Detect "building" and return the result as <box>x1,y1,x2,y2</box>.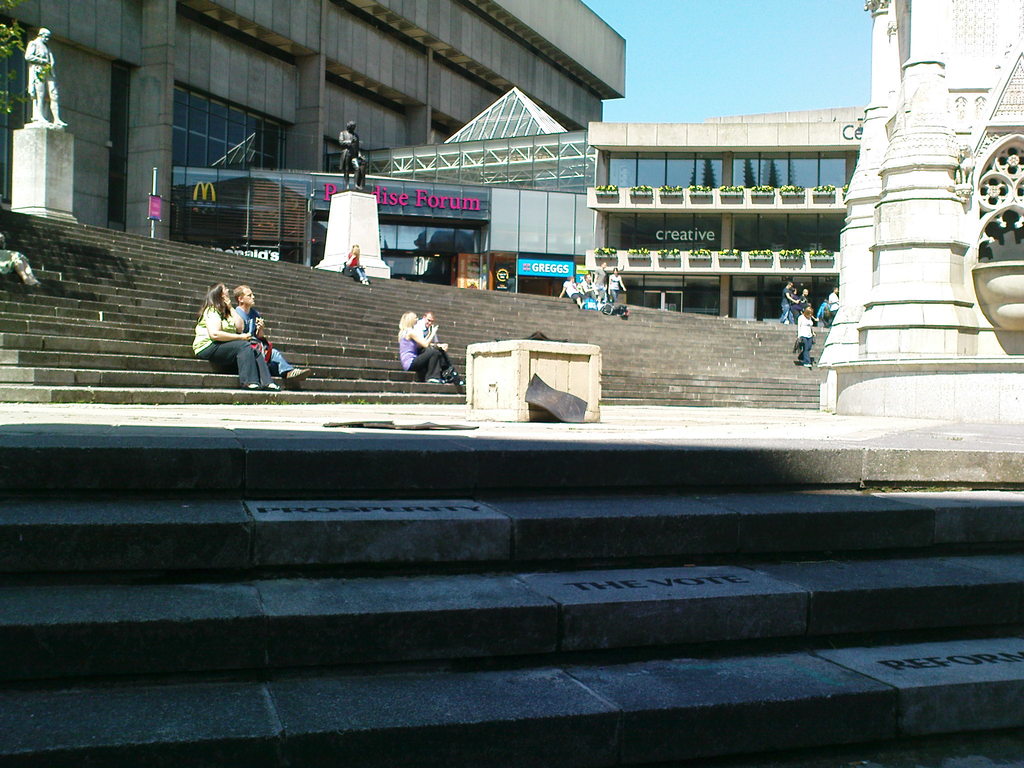
<box>580,104,854,326</box>.
